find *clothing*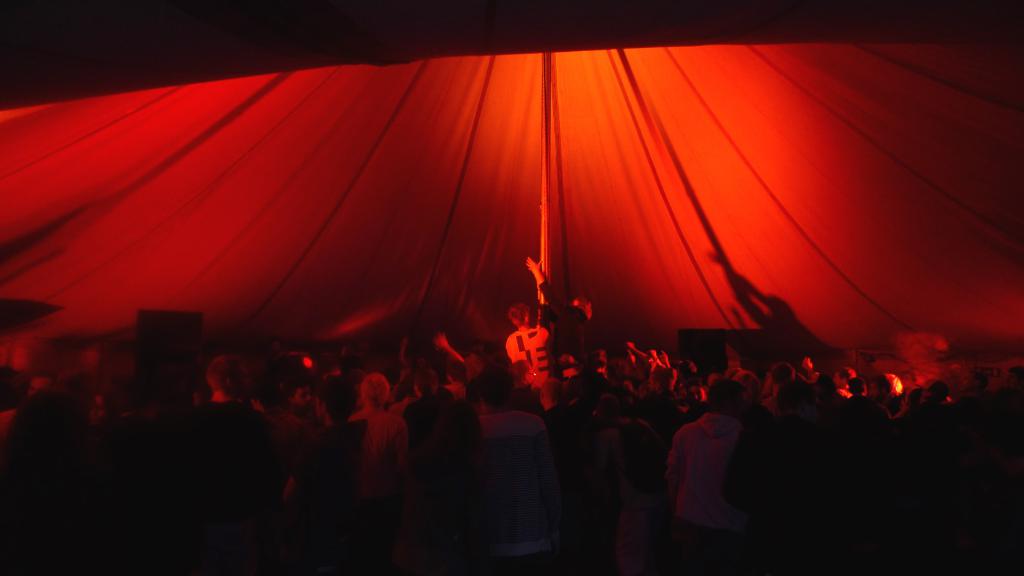
(x1=7, y1=377, x2=91, y2=575)
